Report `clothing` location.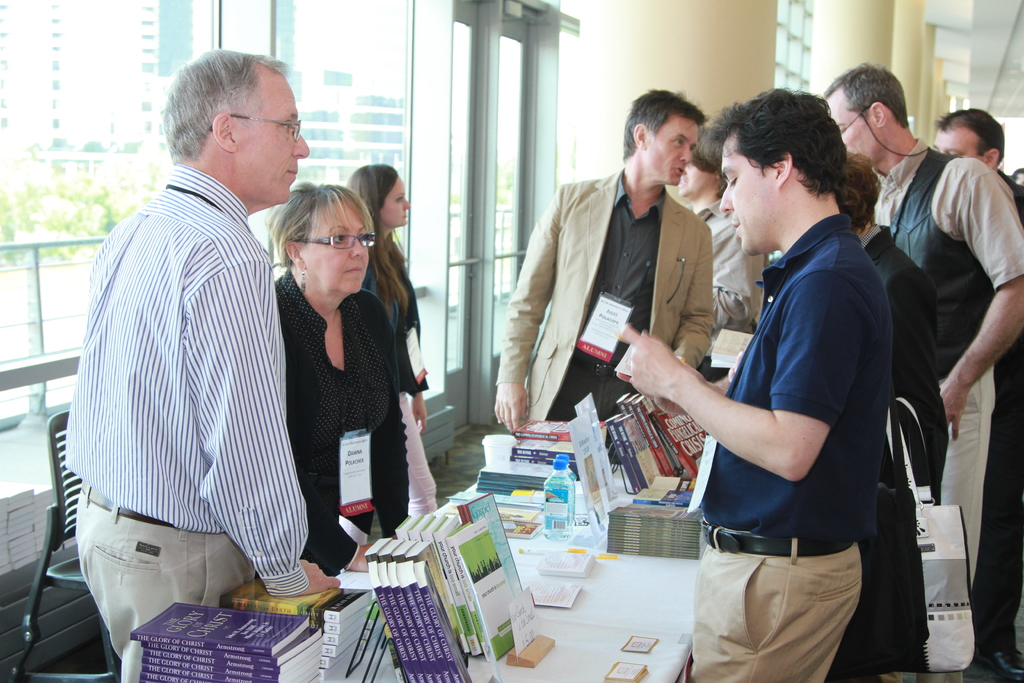
Report: [left=499, top=158, right=704, bottom=431].
